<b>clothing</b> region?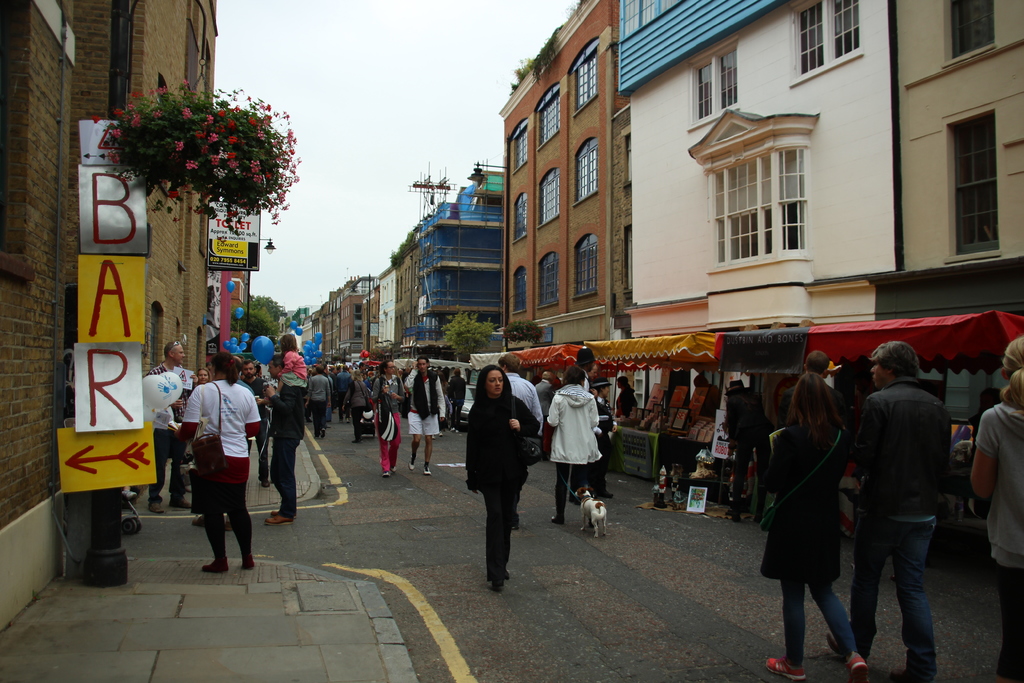
detection(657, 472, 669, 502)
